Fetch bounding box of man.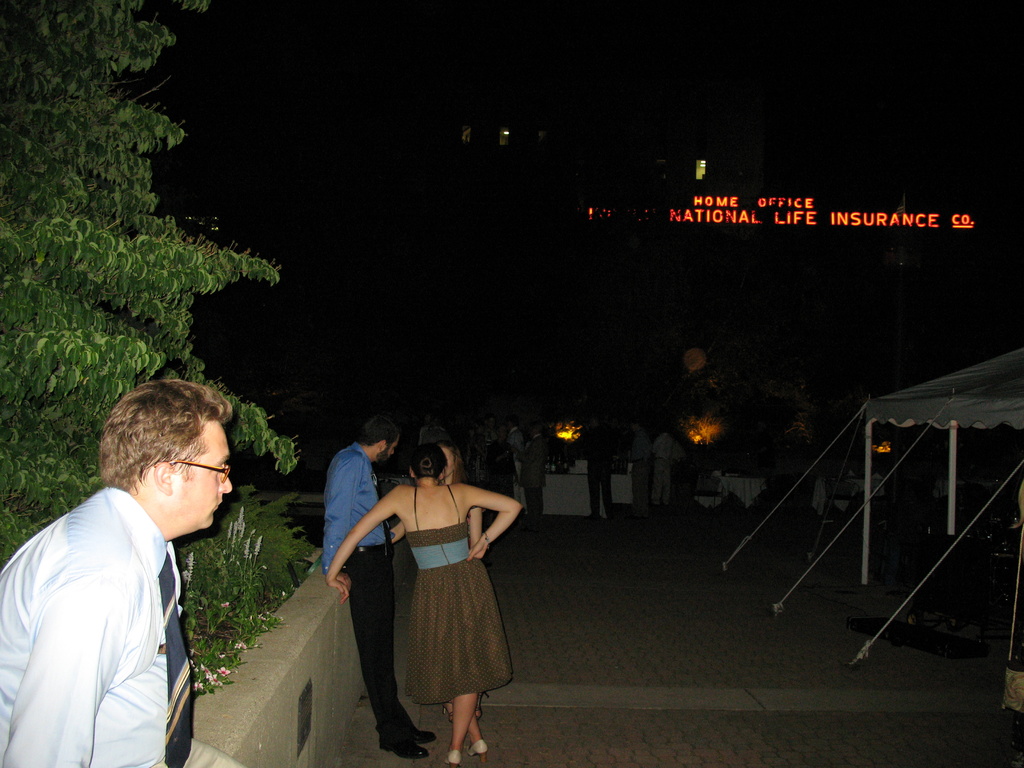
Bbox: box=[323, 416, 442, 760].
